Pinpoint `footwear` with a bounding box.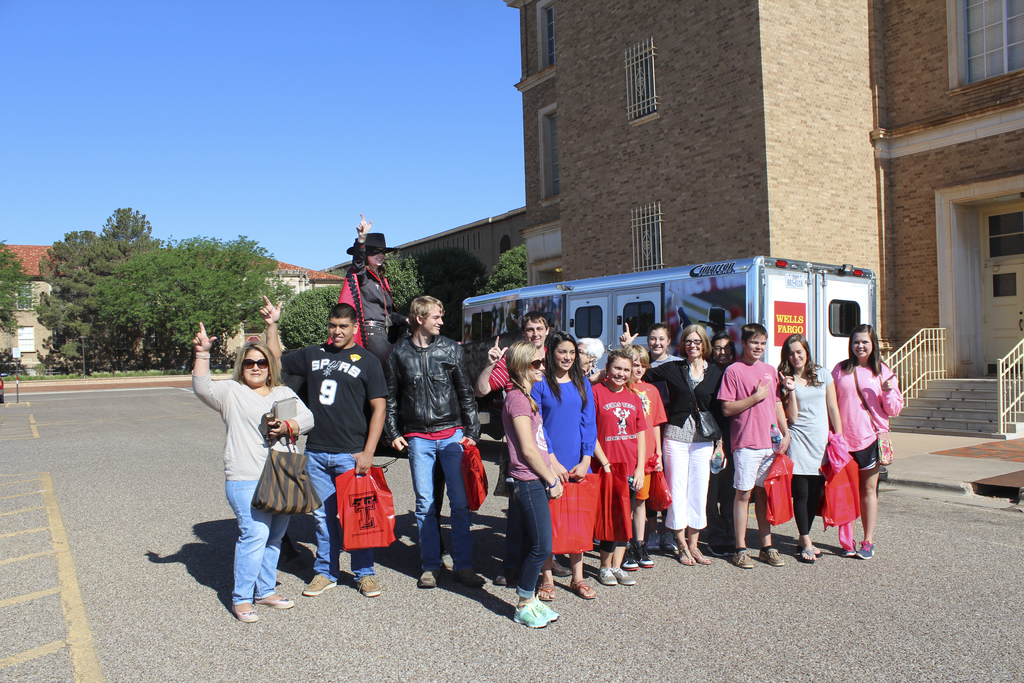
[x1=261, y1=593, x2=294, y2=609].
